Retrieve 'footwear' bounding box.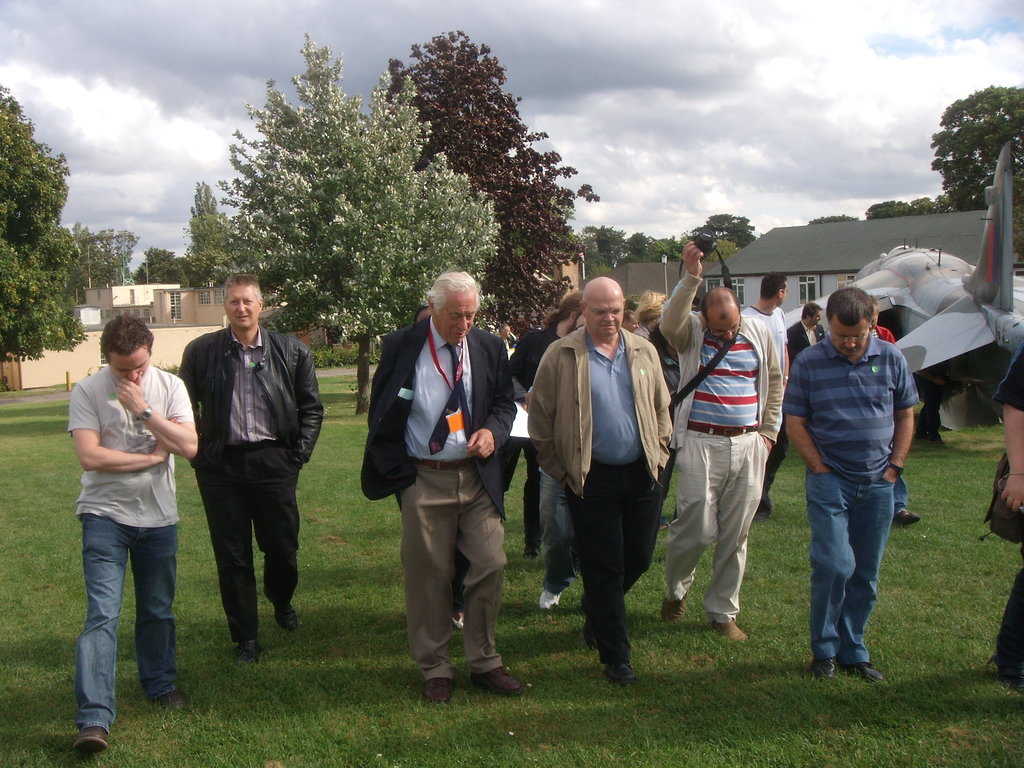
Bounding box: box(808, 658, 836, 685).
